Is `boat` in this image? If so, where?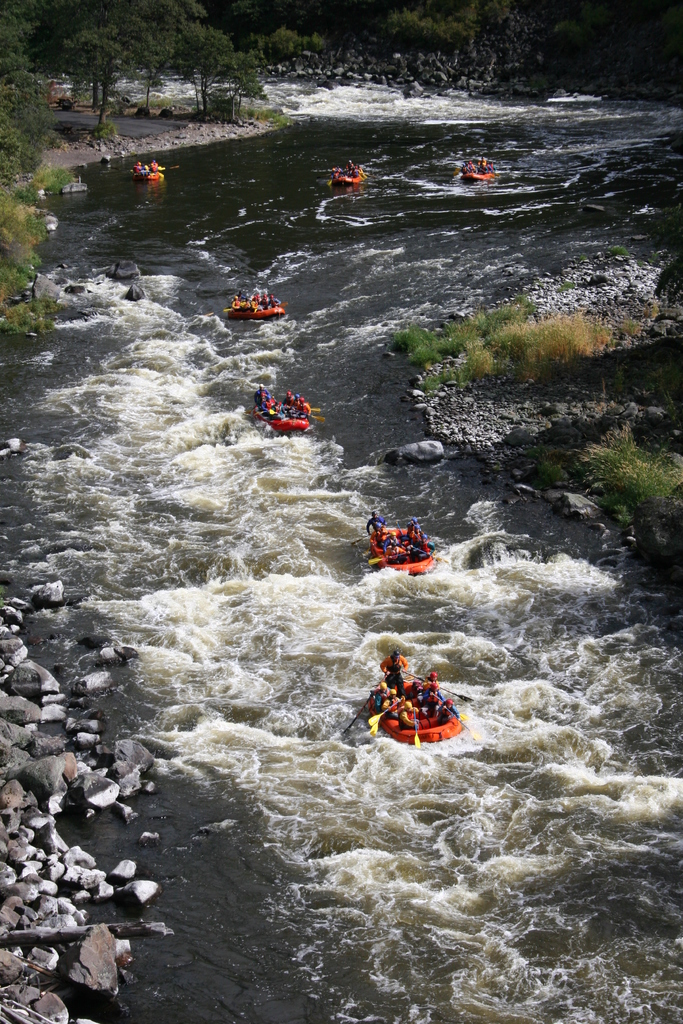
Yes, at pyautogui.locateOnScreen(221, 293, 292, 321).
